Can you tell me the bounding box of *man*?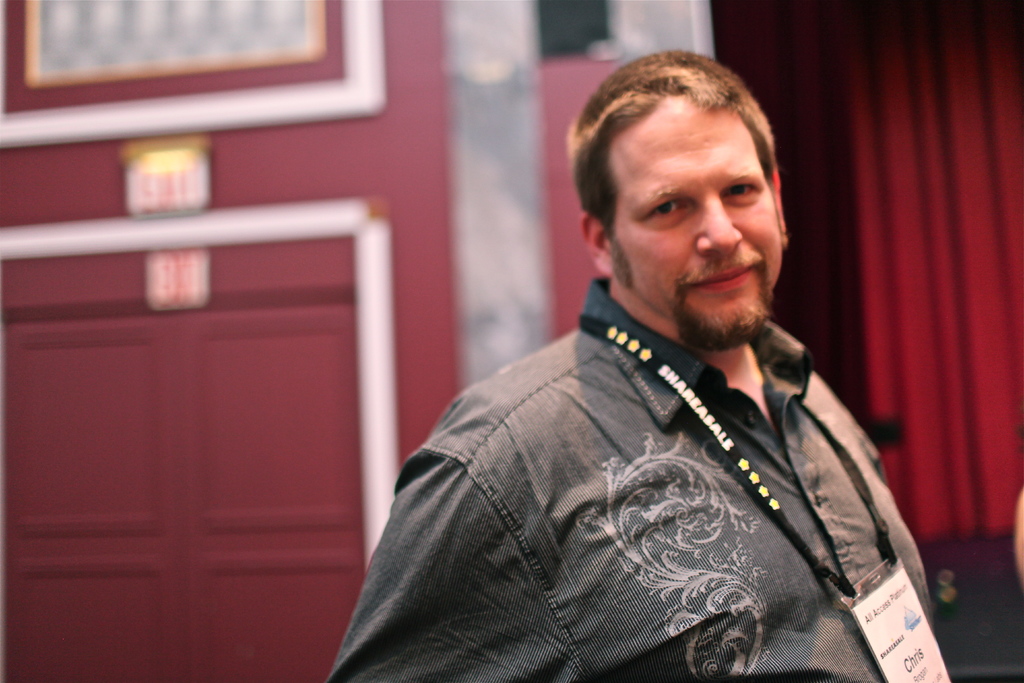
(x1=321, y1=40, x2=943, y2=682).
